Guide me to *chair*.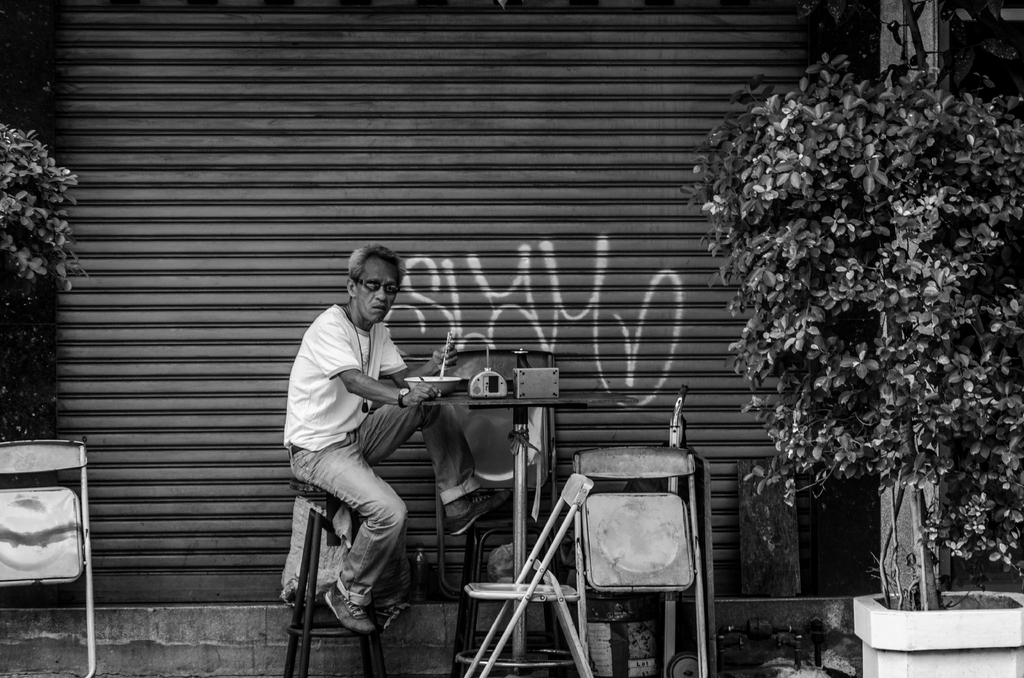
Guidance: {"left": 2, "top": 439, "right": 92, "bottom": 632}.
